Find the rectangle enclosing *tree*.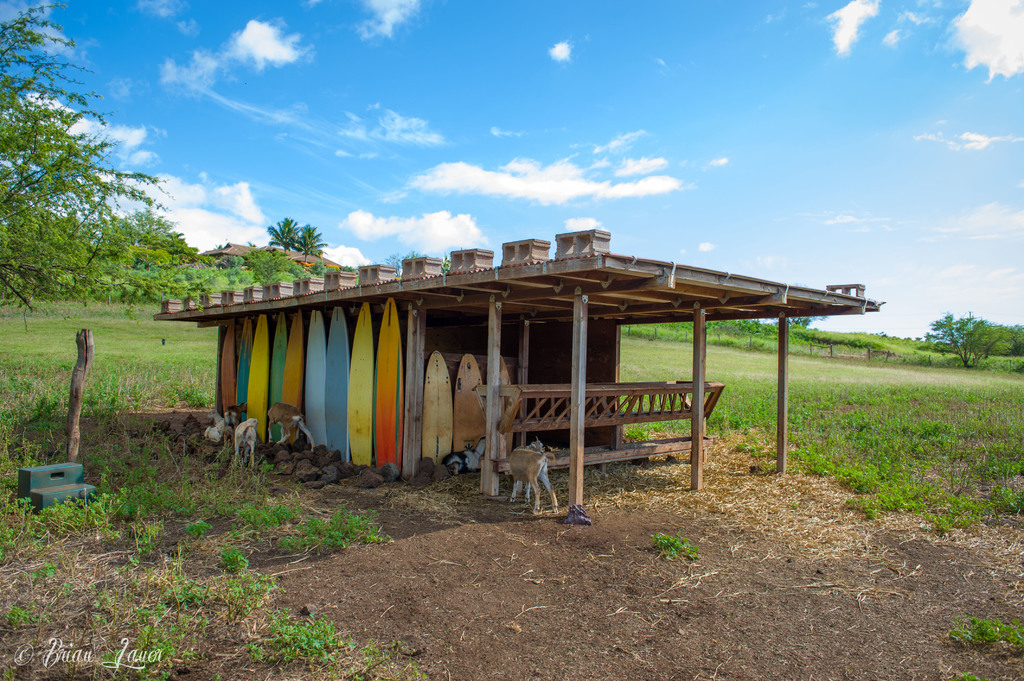
select_region(0, 0, 236, 306).
